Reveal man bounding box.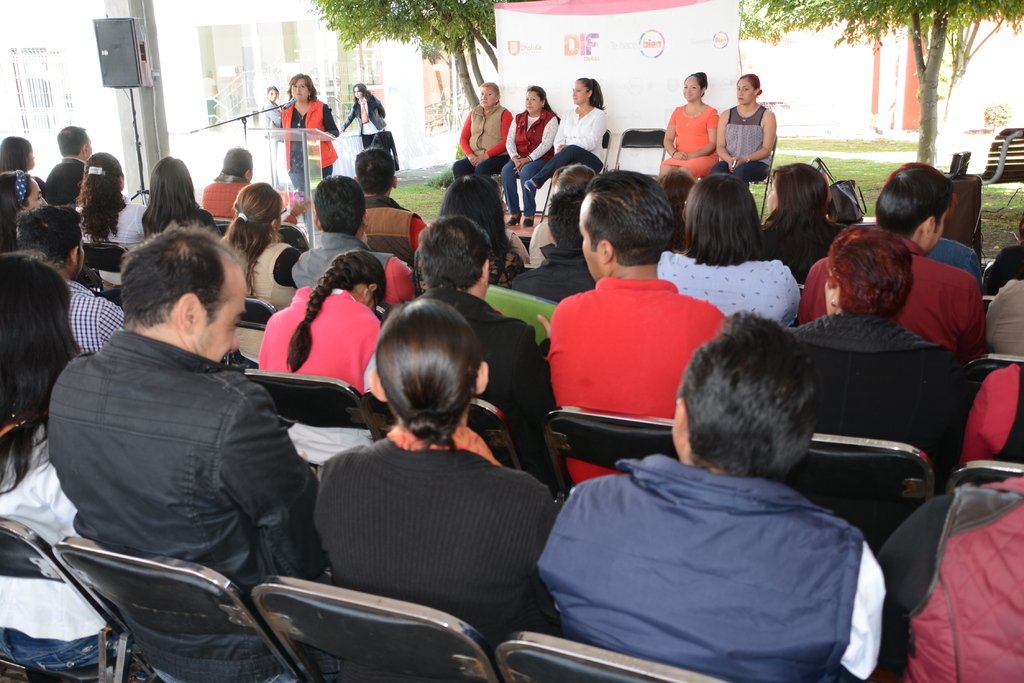
Revealed: (x1=505, y1=194, x2=598, y2=296).
